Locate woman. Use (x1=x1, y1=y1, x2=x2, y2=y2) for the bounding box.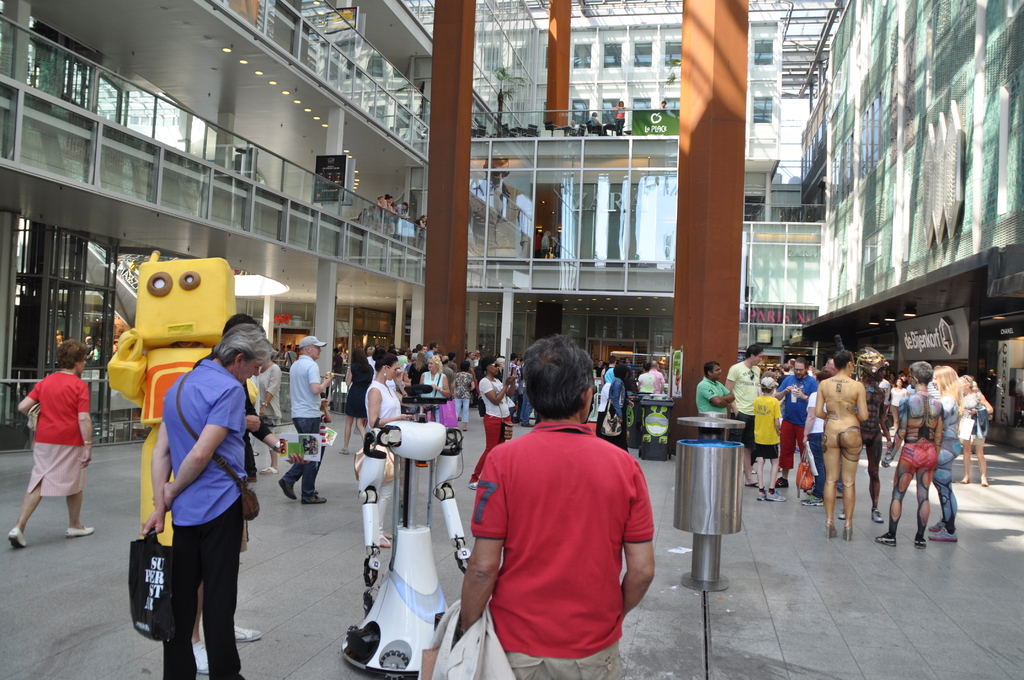
(x1=611, y1=366, x2=634, y2=454).
